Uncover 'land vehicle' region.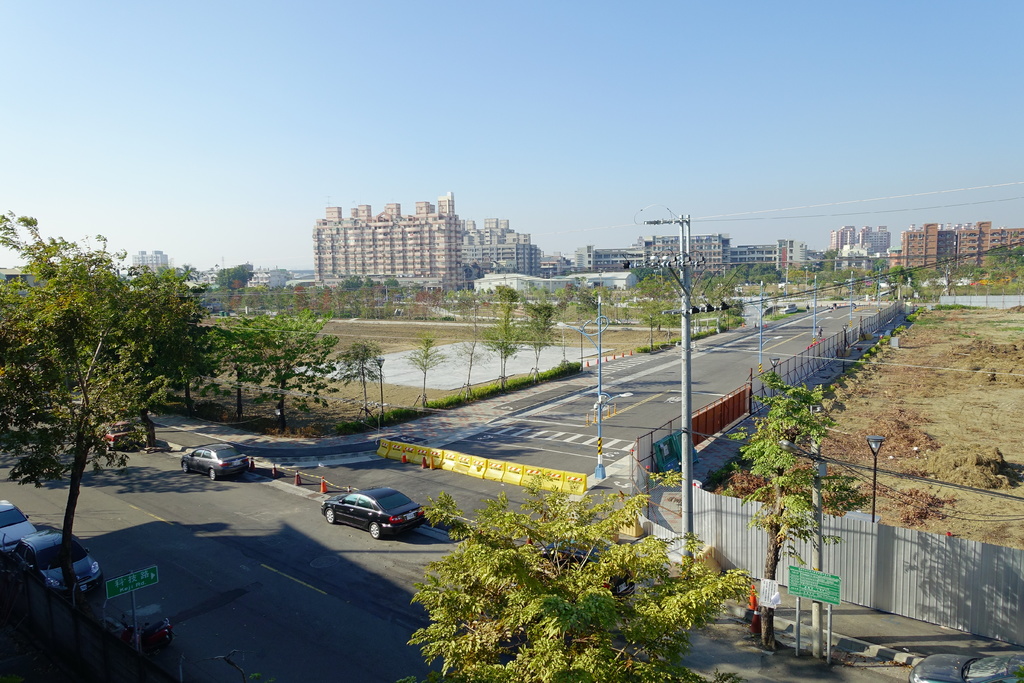
Uncovered: BBox(99, 420, 138, 452).
